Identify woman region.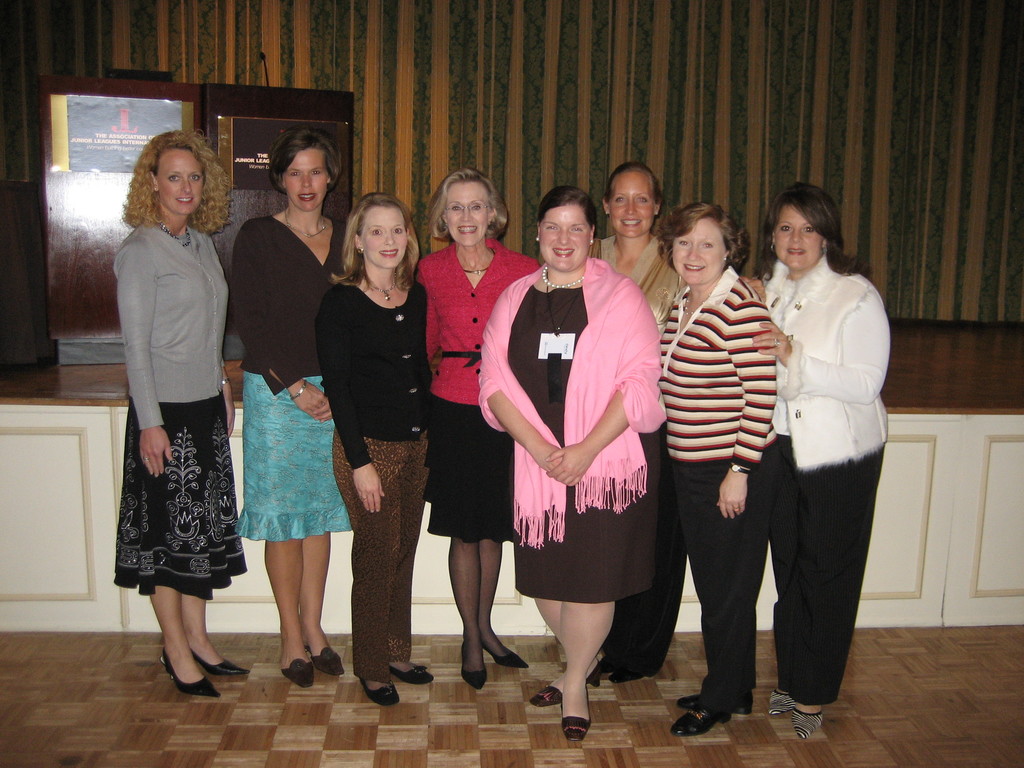
Region: detection(593, 160, 763, 684).
